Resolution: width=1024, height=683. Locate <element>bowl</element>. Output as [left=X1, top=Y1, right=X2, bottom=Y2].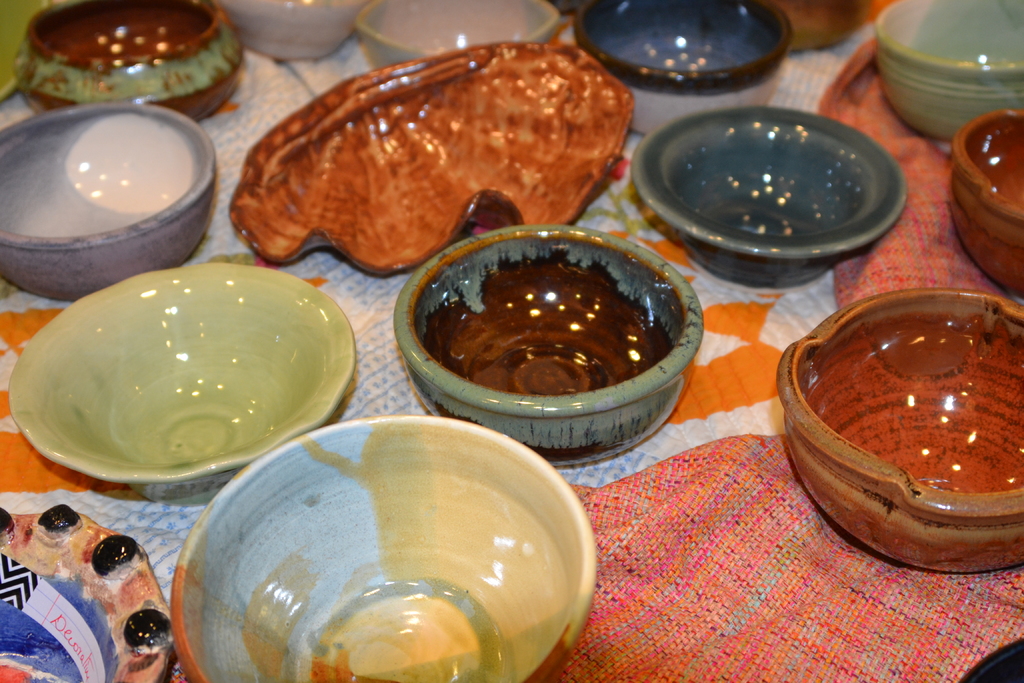
[left=0, top=261, right=362, bottom=482].
